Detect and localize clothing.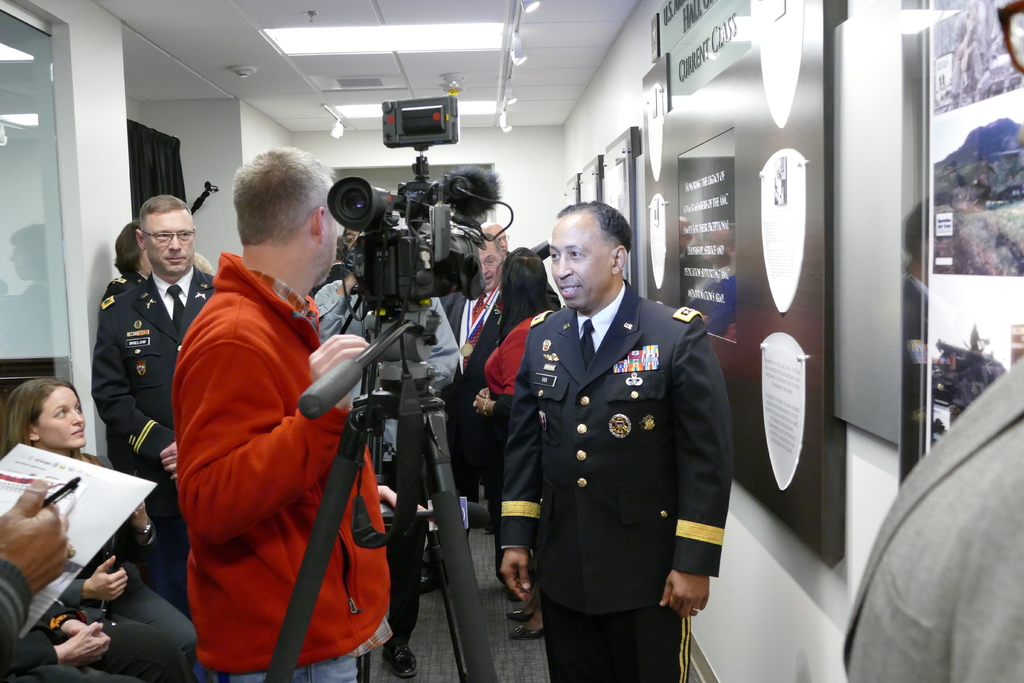
Localized at [90,276,221,611].
